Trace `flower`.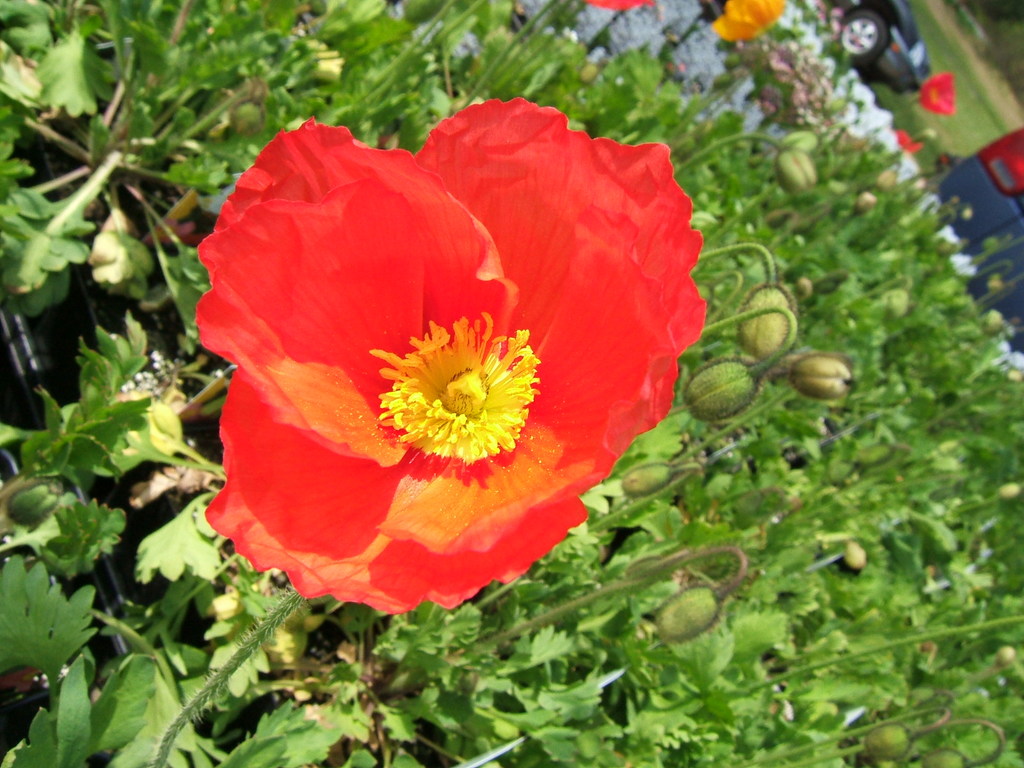
Traced to (x1=186, y1=109, x2=705, y2=610).
